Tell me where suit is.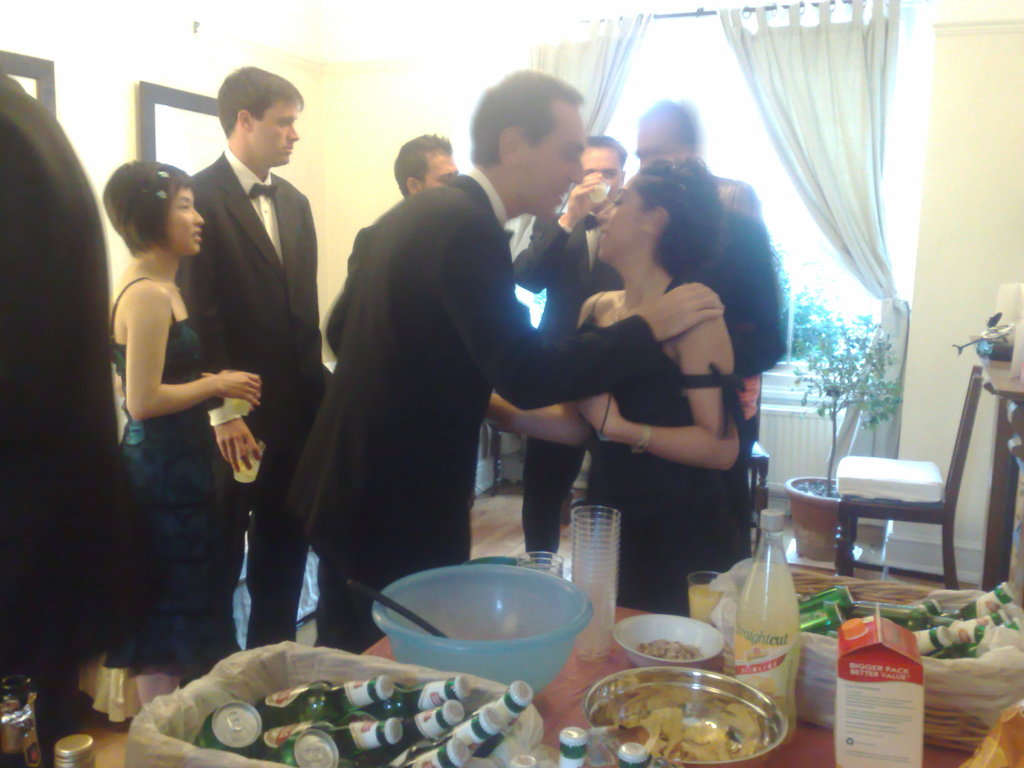
suit is at 0,73,171,767.
